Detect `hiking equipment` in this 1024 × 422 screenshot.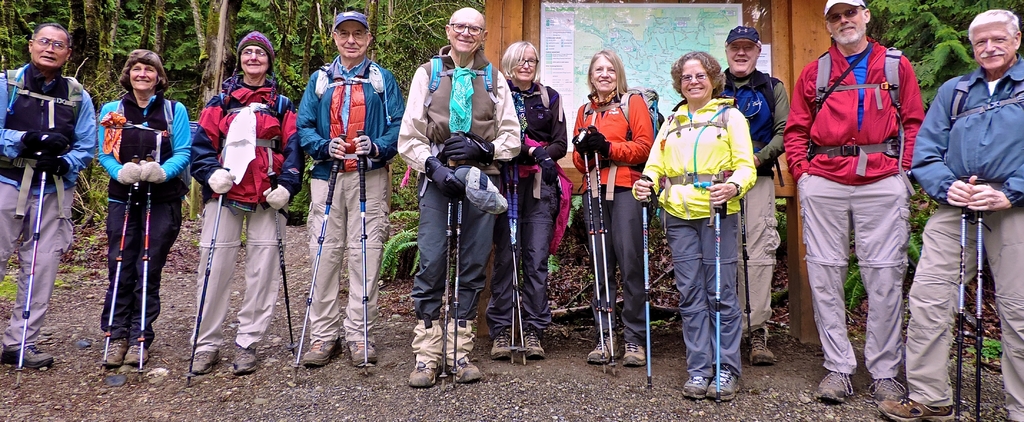
Detection: BBox(354, 128, 367, 376).
